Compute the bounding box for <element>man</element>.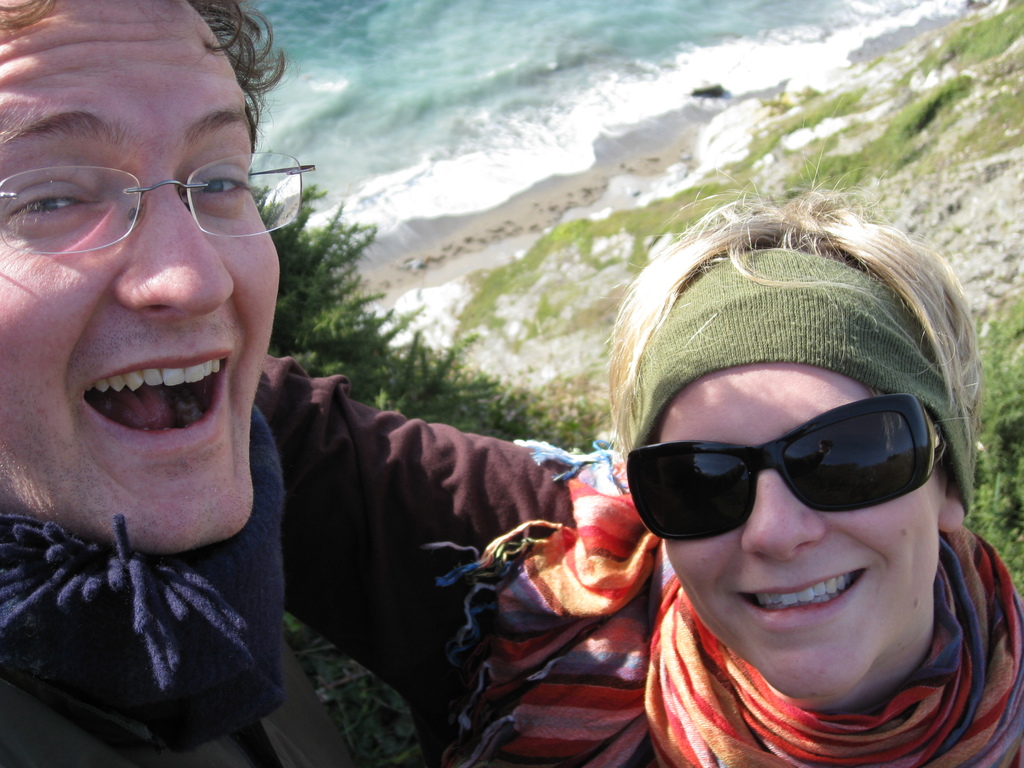
box(5, 0, 353, 767).
